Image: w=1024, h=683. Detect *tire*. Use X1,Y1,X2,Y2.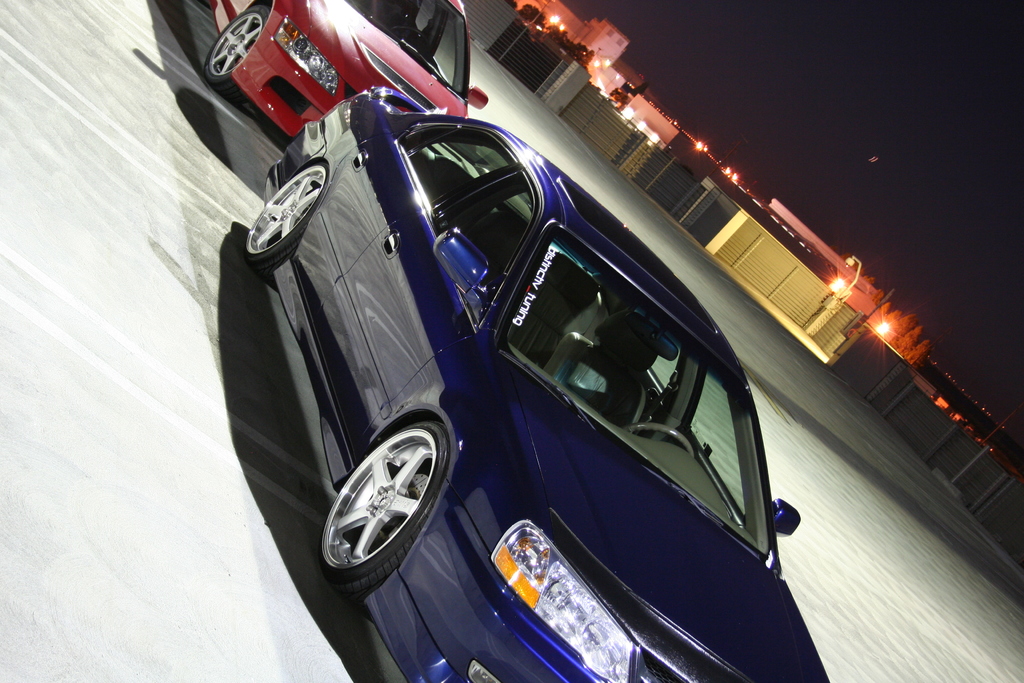
204,4,265,95.
